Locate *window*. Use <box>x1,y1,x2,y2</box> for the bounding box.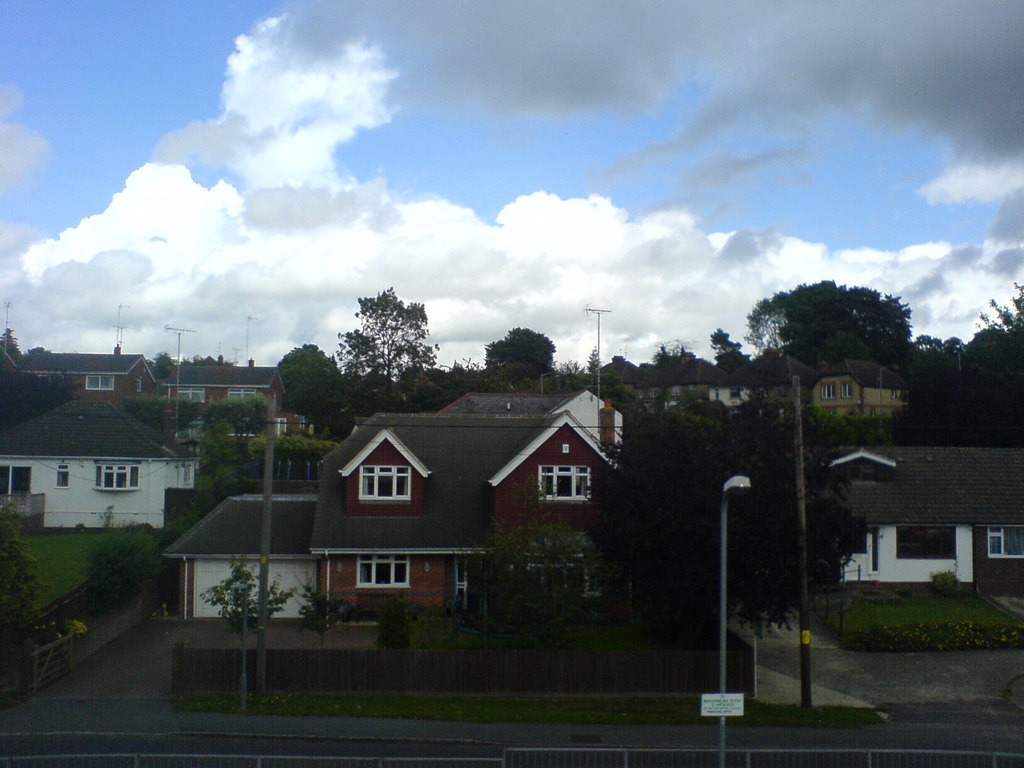
<box>358,554,406,584</box>.
